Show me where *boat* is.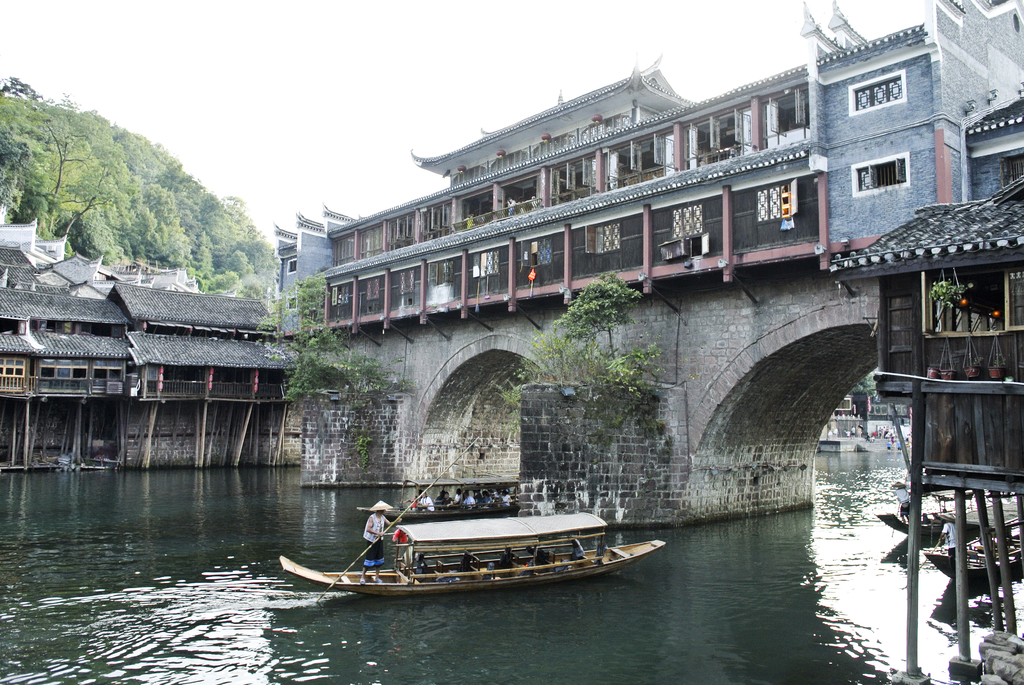
*boat* is at [878,506,966,537].
